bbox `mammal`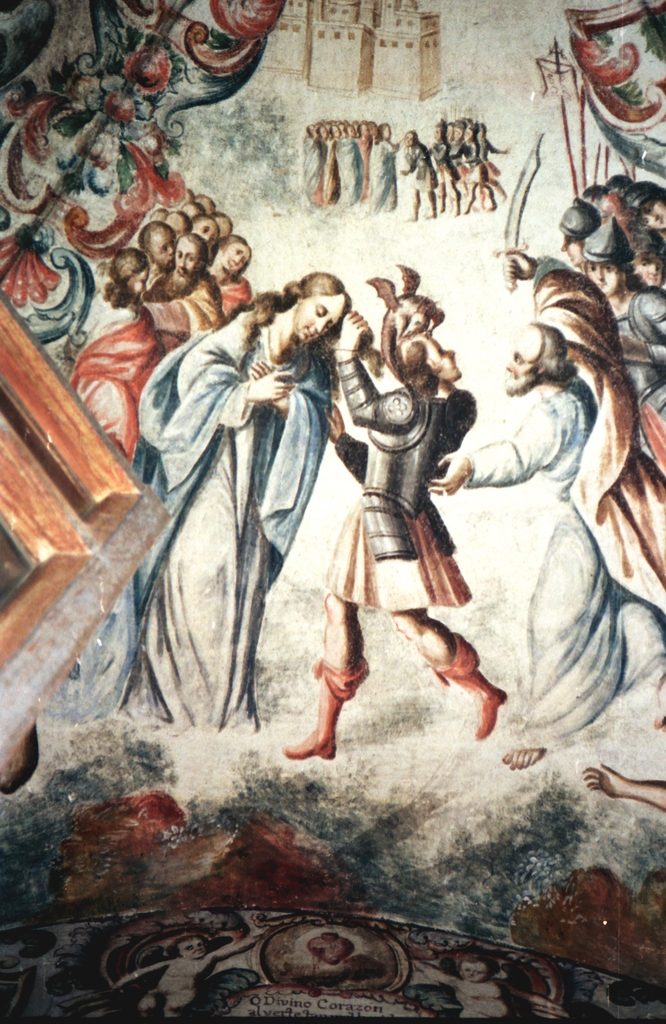
[366, 118, 403, 213]
